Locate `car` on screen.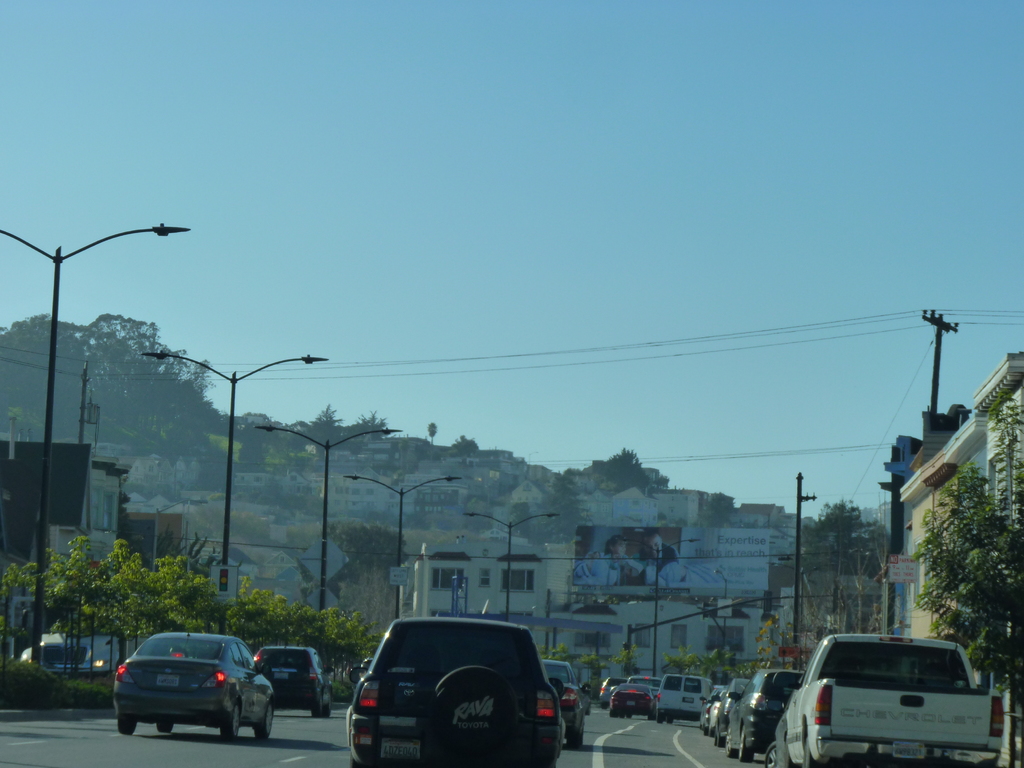
On screen at (698,687,715,732).
